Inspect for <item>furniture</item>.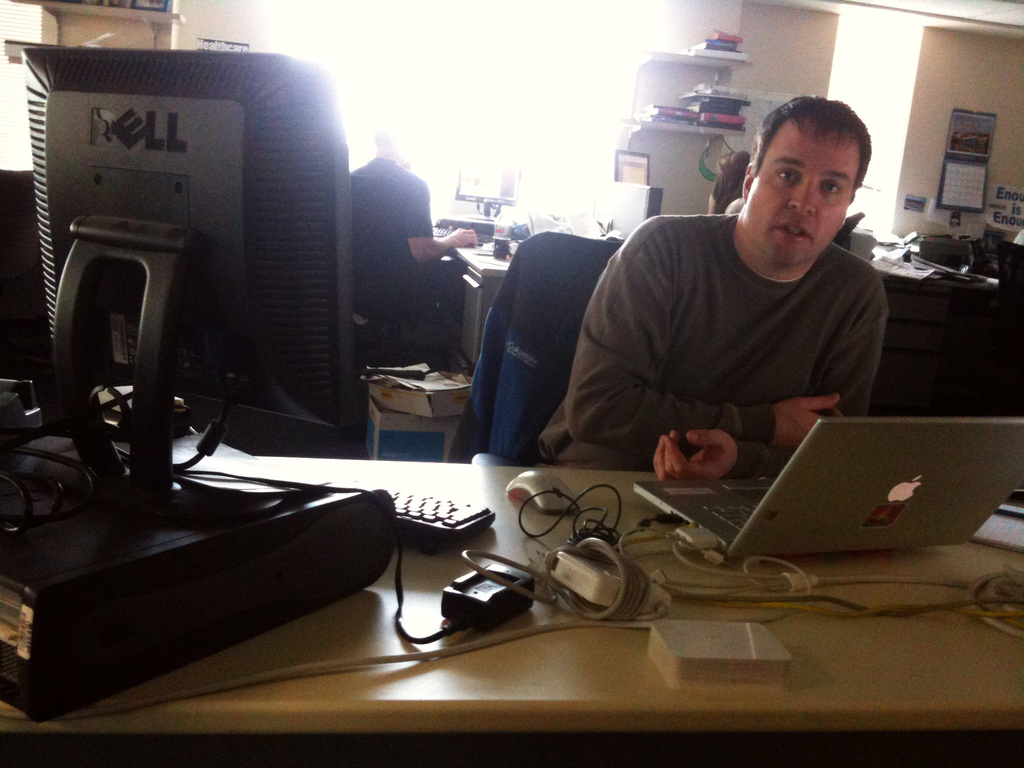
Inspection: 472/233/623/457.
